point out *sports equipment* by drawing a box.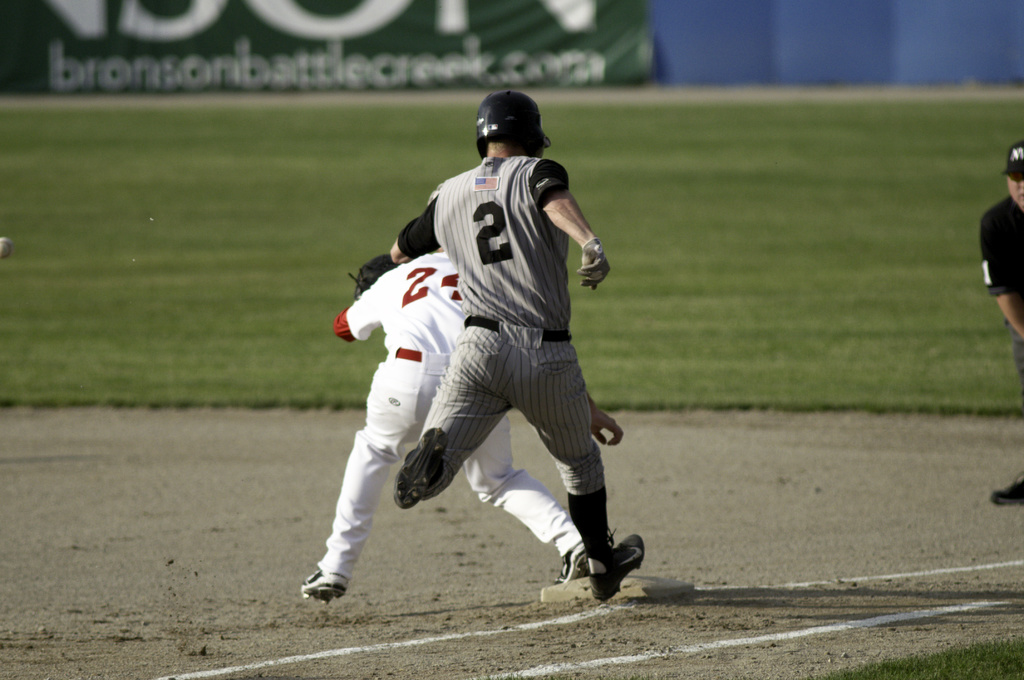
bbox=(586, 531, 646, 602).
